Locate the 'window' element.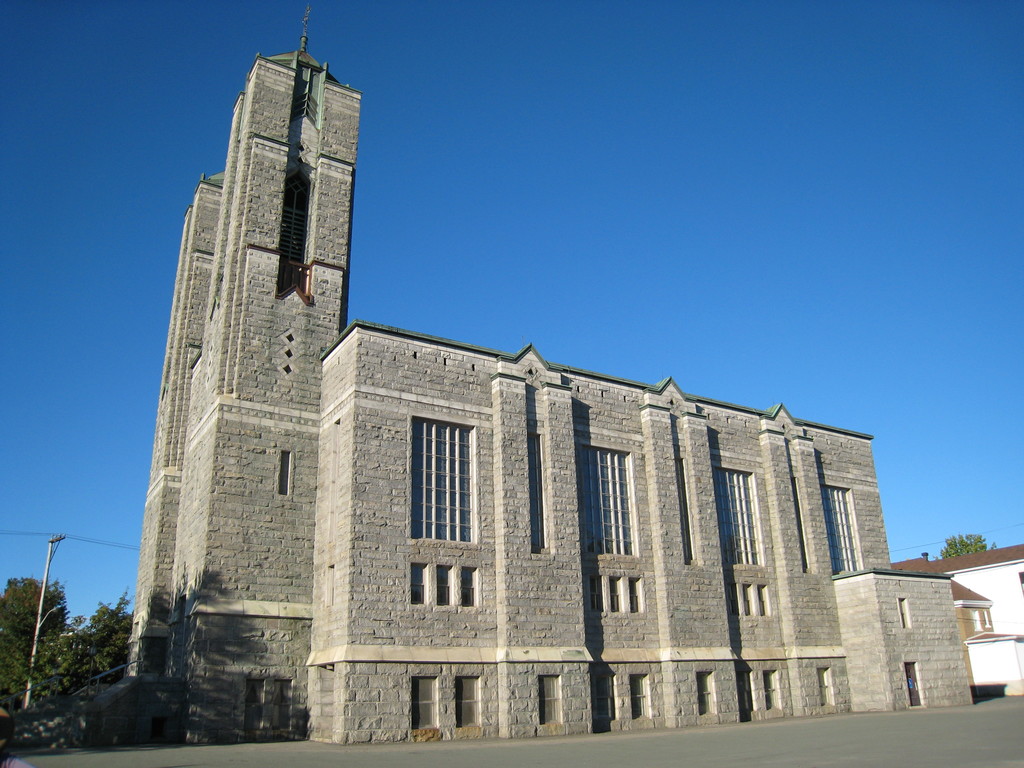
Element bbox: (413,408,474,556).
